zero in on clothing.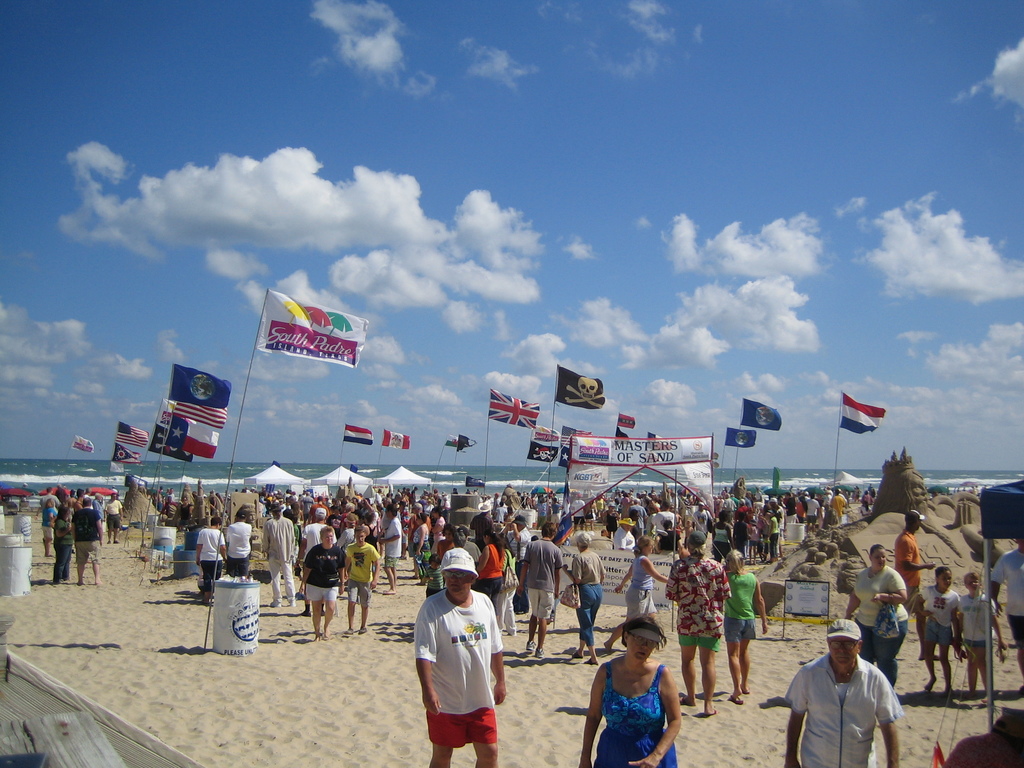
Zeroed in: 784,653,903,767.
